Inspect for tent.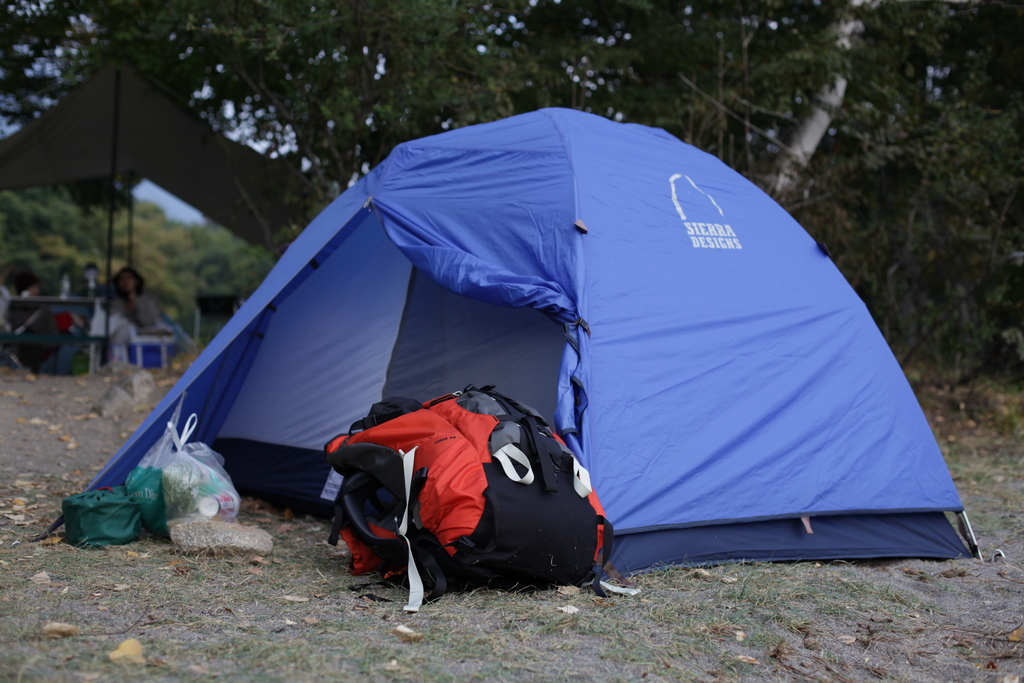
Inspection: (37, 101, 1001, 586).
